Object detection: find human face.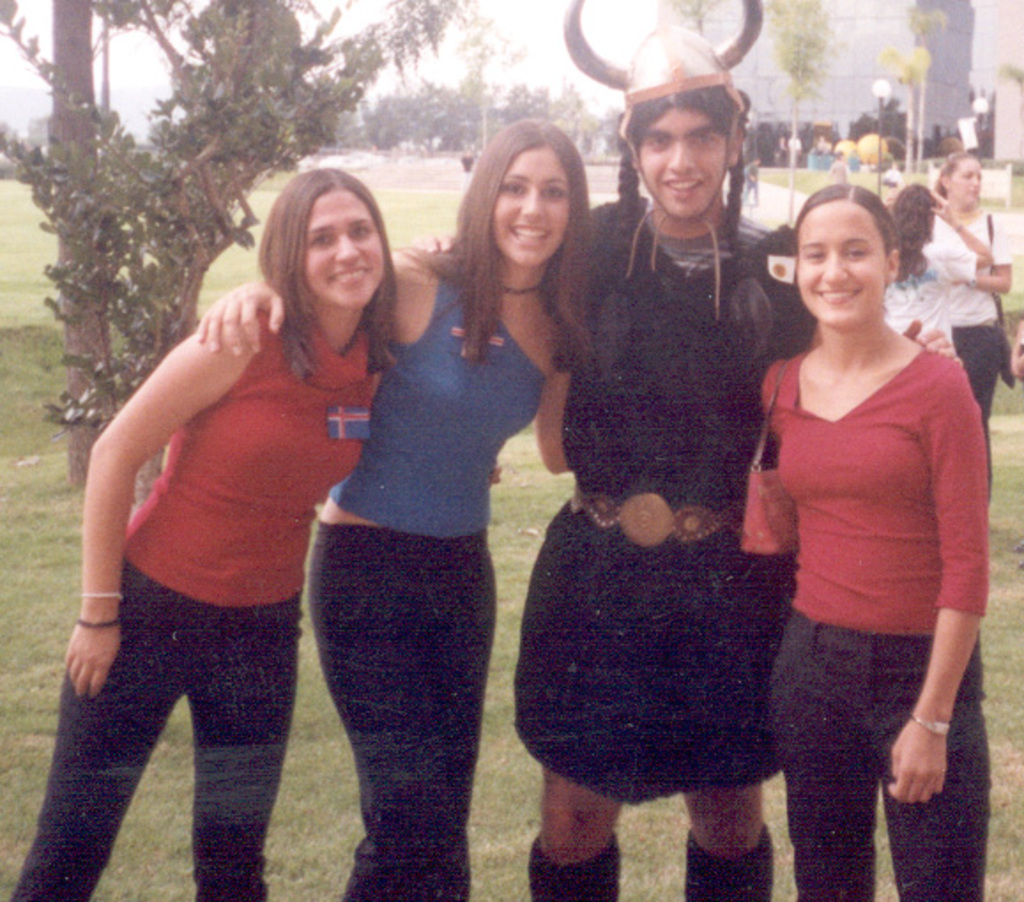
box=[621, 97, 729, 237].
